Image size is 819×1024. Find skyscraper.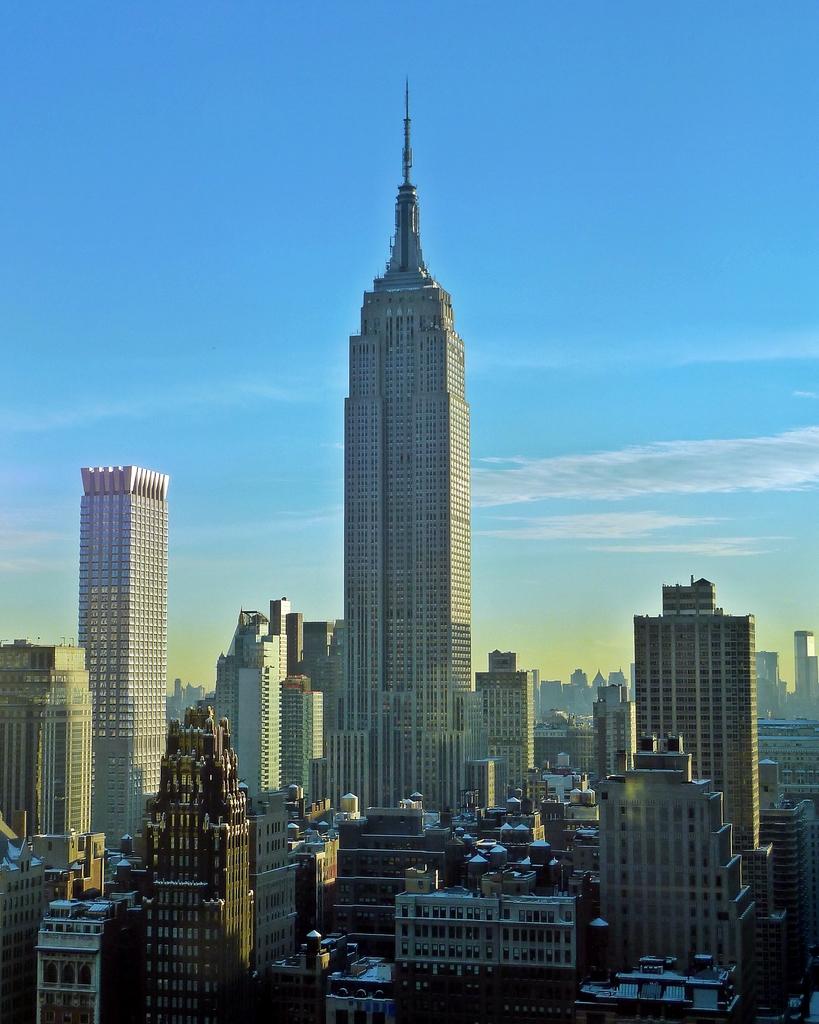
[x1=469, y1=638, x2=541, y2=797].
